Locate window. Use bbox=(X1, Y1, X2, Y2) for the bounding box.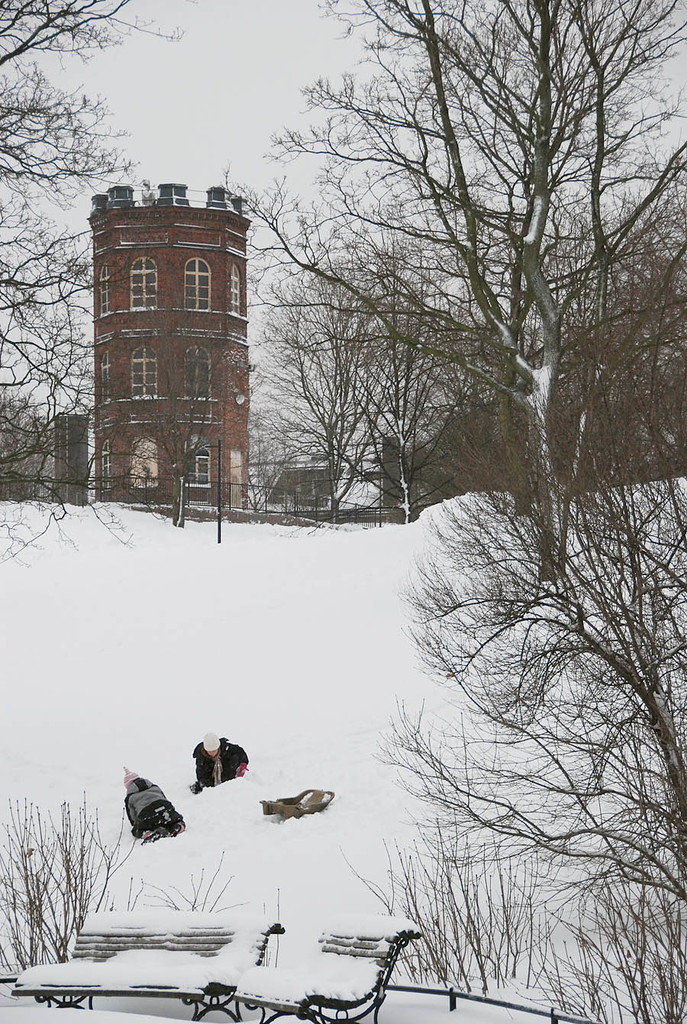
bbox=(179, 432, 209, 486).
